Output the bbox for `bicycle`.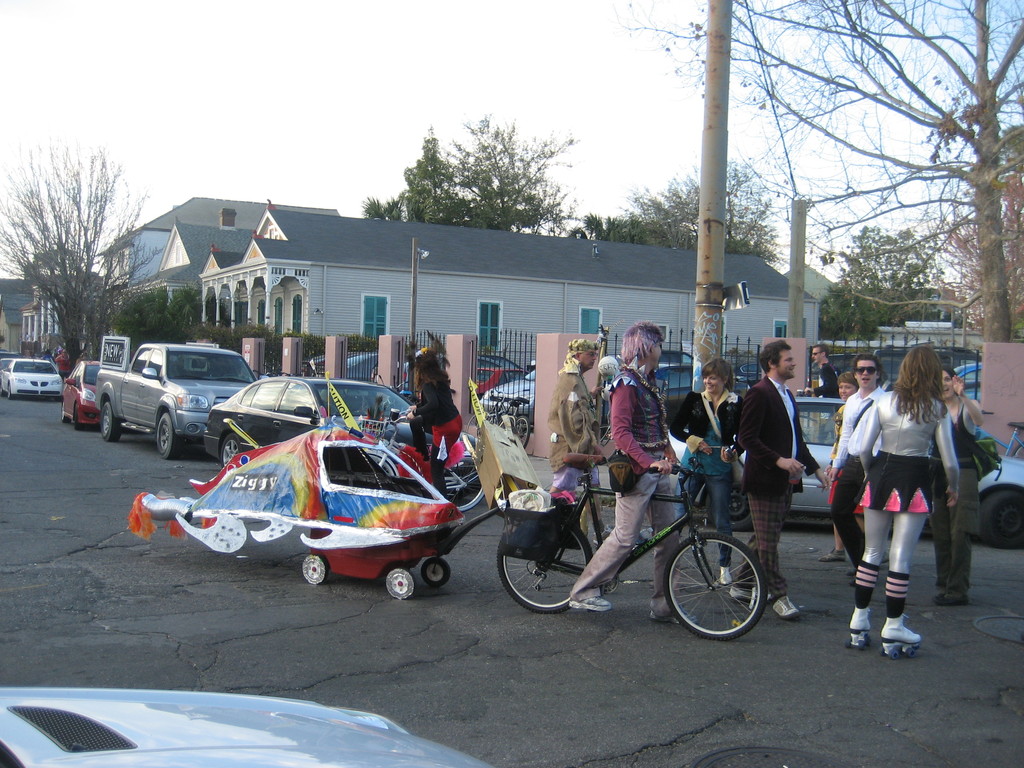
crop(499, 380, 531, 452).
